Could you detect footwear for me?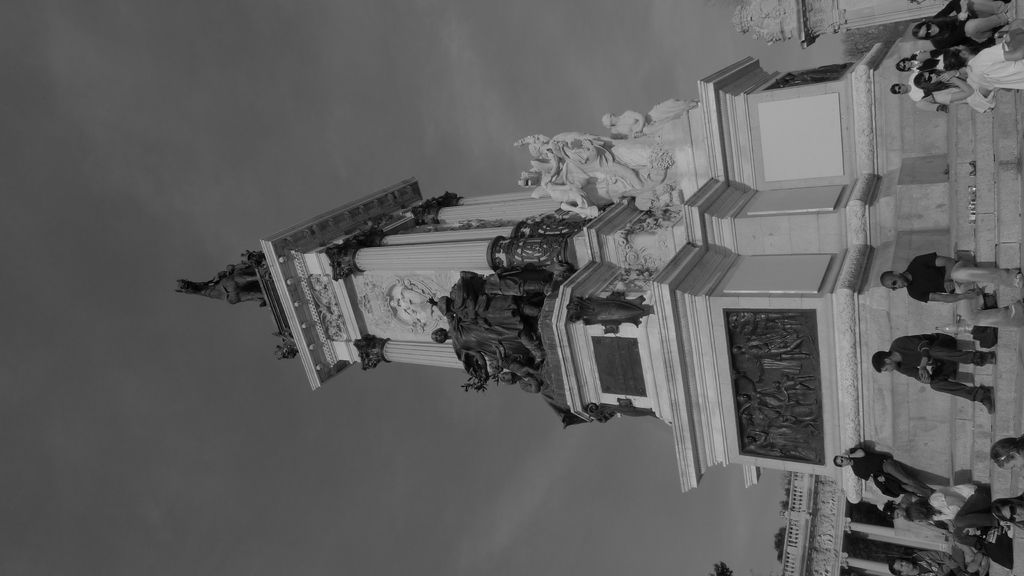
Detection result: <bbox>986, 351, 995, 366</bbox>.
